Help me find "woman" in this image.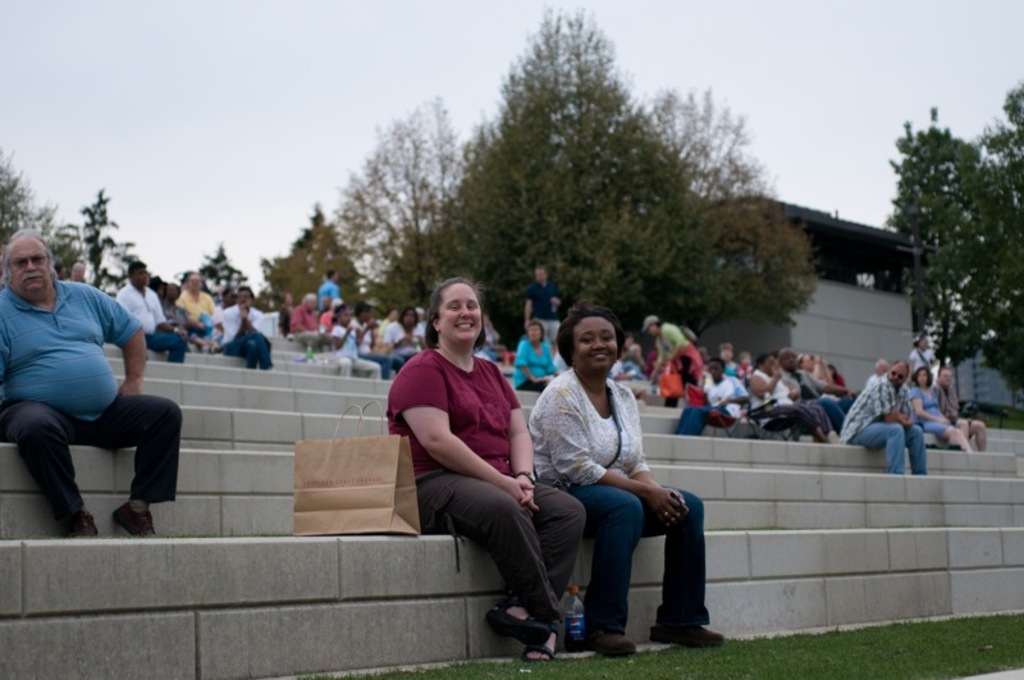
Found it: 504/286/695/660.
